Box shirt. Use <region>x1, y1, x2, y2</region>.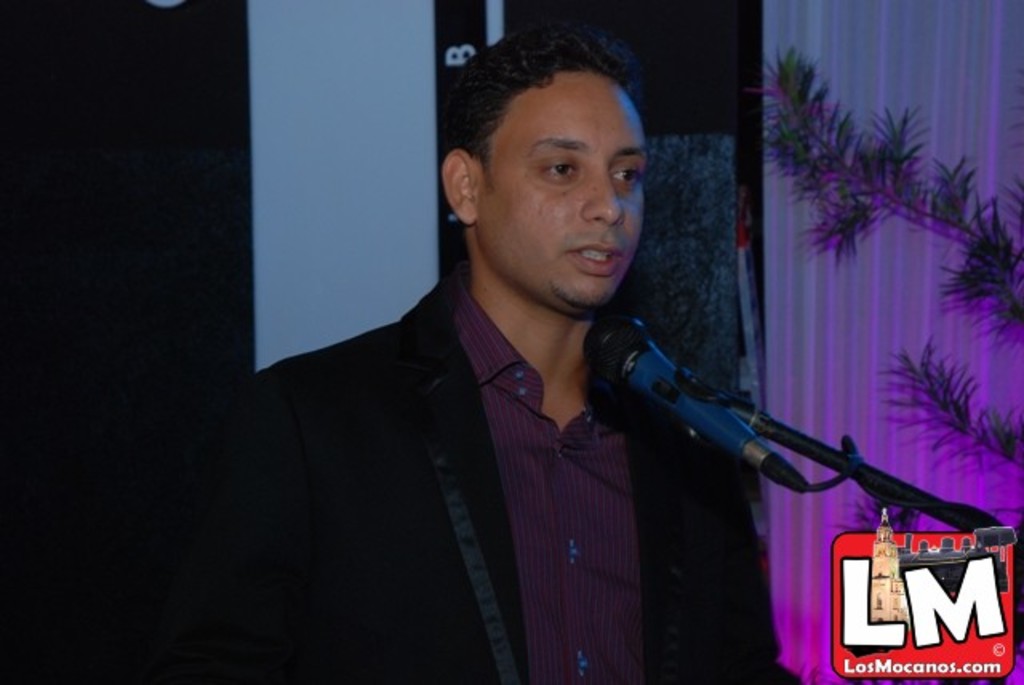
<region>459, 264, 648, 682</region>.
